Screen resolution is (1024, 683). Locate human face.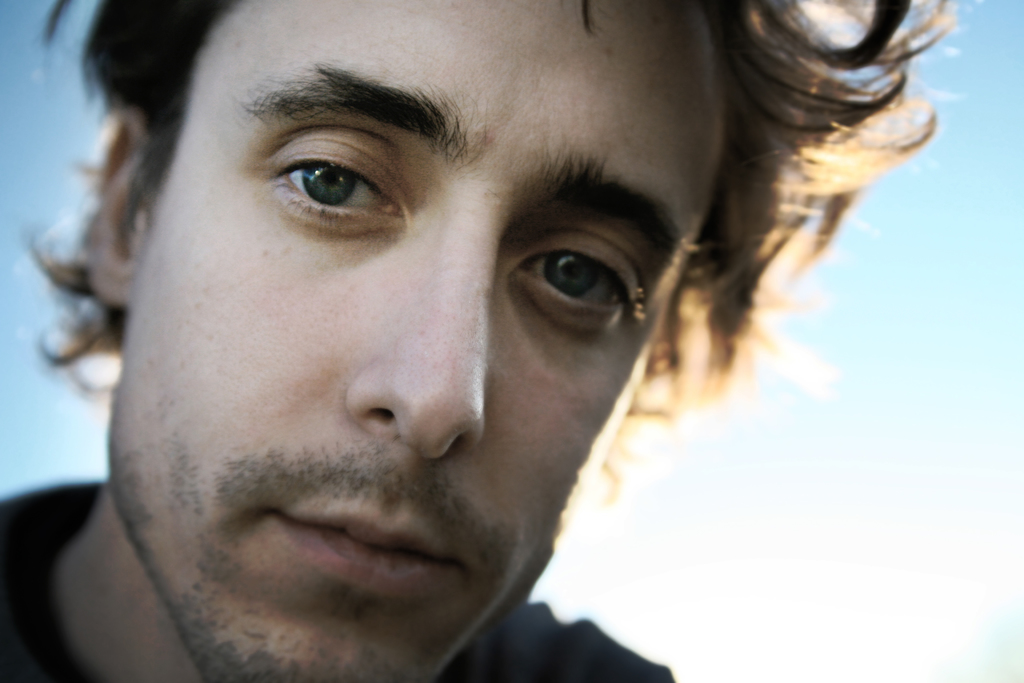
x1=118, y1=0, x2=723, y2=682.
